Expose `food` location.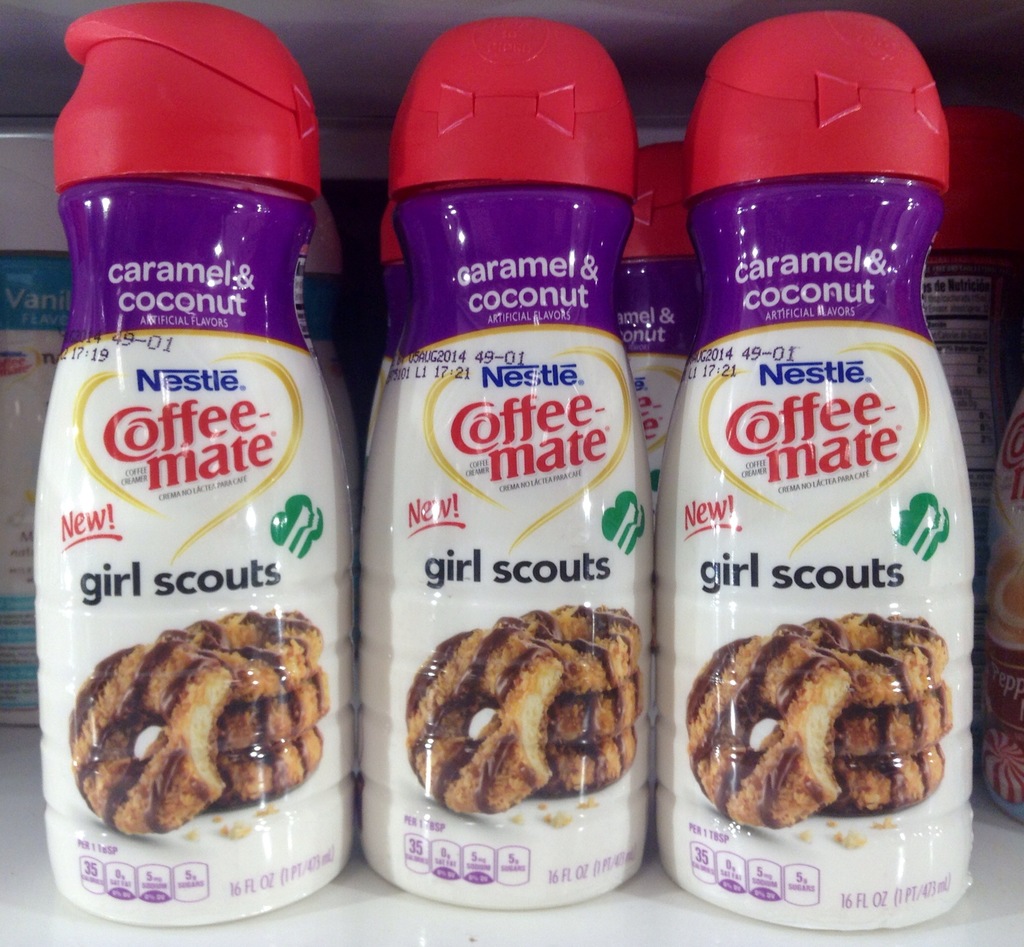
Exposed at [527,724,638,795].
